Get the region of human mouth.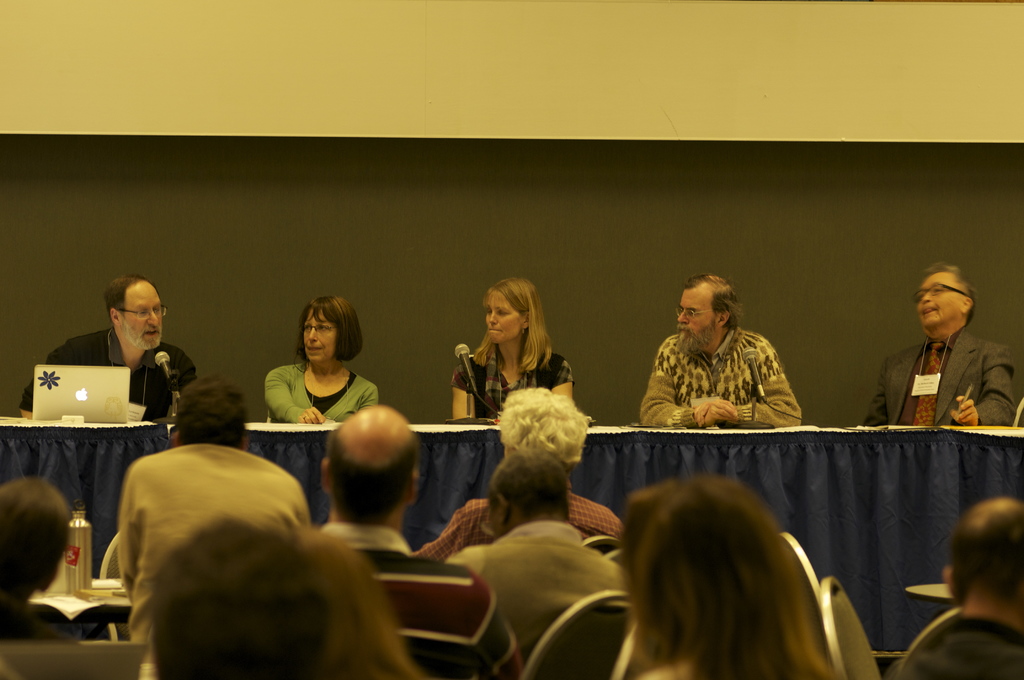
x1=143 y1=329 x2=158 y2=337.
